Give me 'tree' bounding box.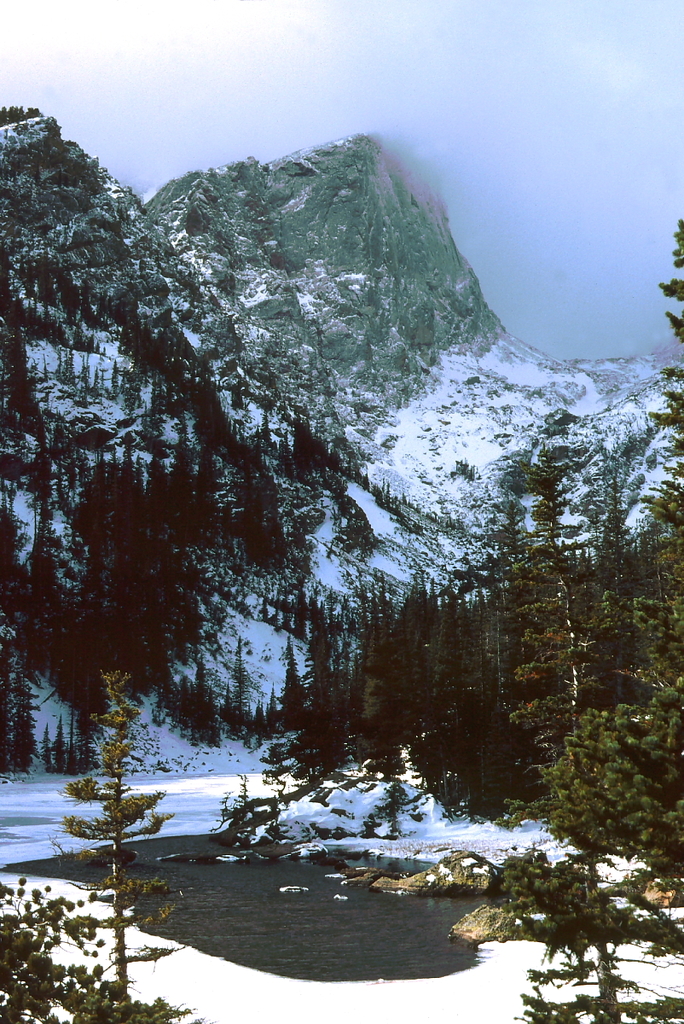
box(58, 666, 188, 1023).
